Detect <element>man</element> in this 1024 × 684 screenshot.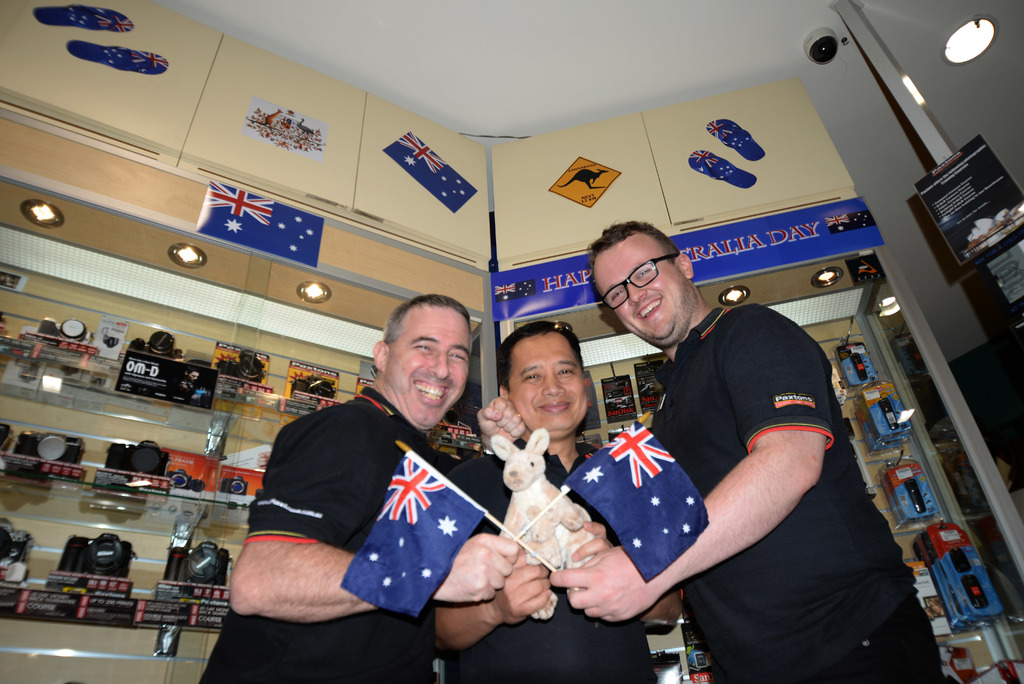
Detection: detection(436, 319, 689, 683).
